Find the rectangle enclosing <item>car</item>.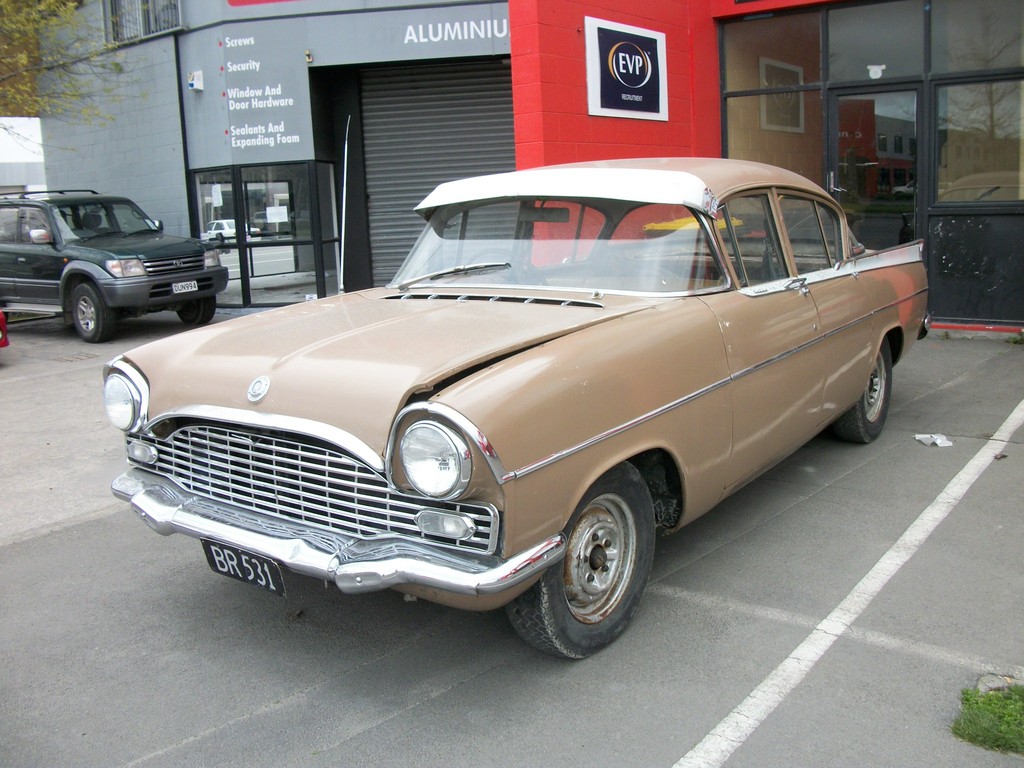
100/154/938/668.
